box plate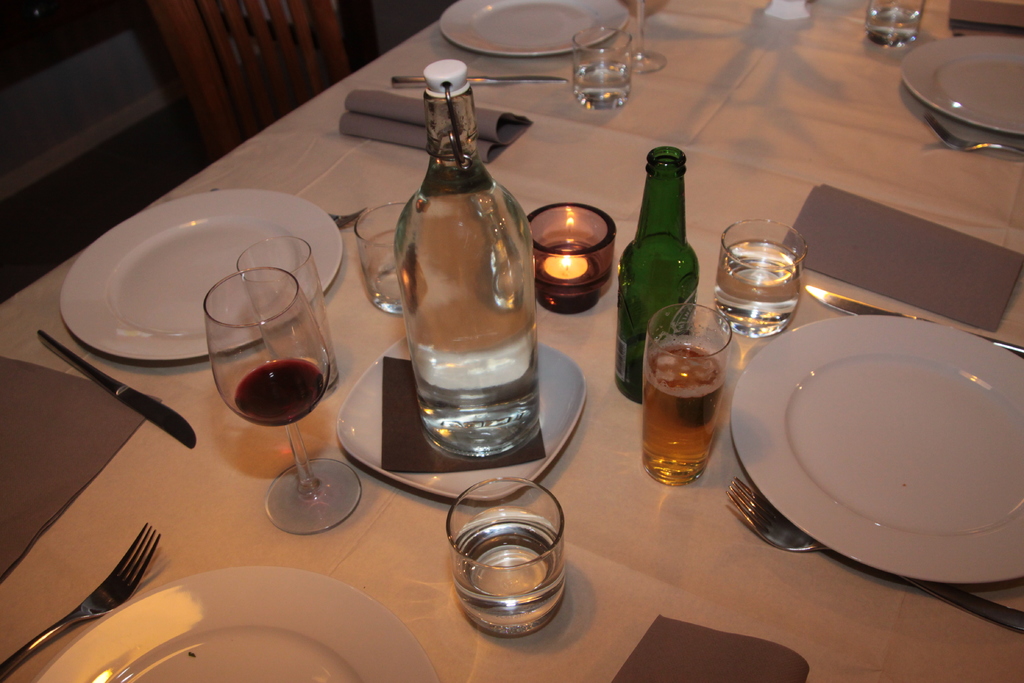
(439, 0, 637, 61)
